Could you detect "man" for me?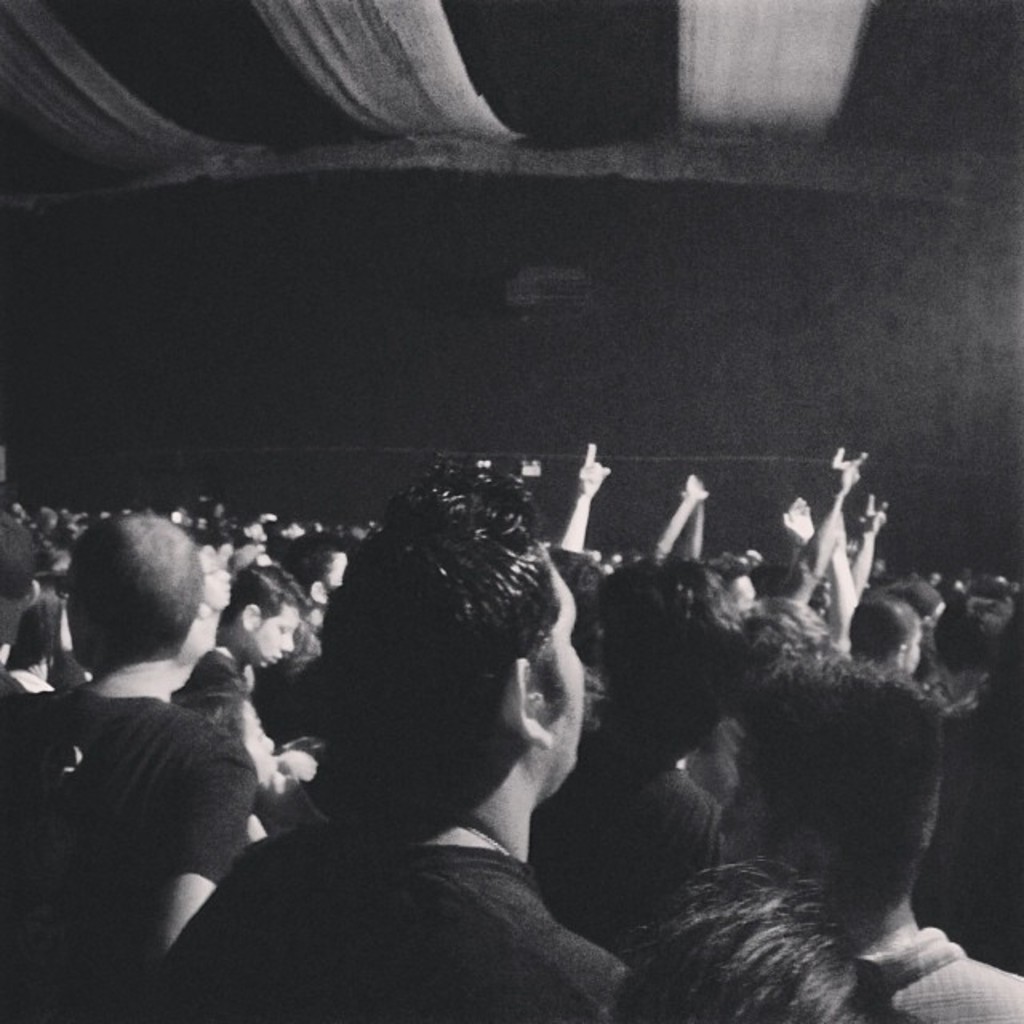
Detection result: bbox(19, 518, 328, 1005).
